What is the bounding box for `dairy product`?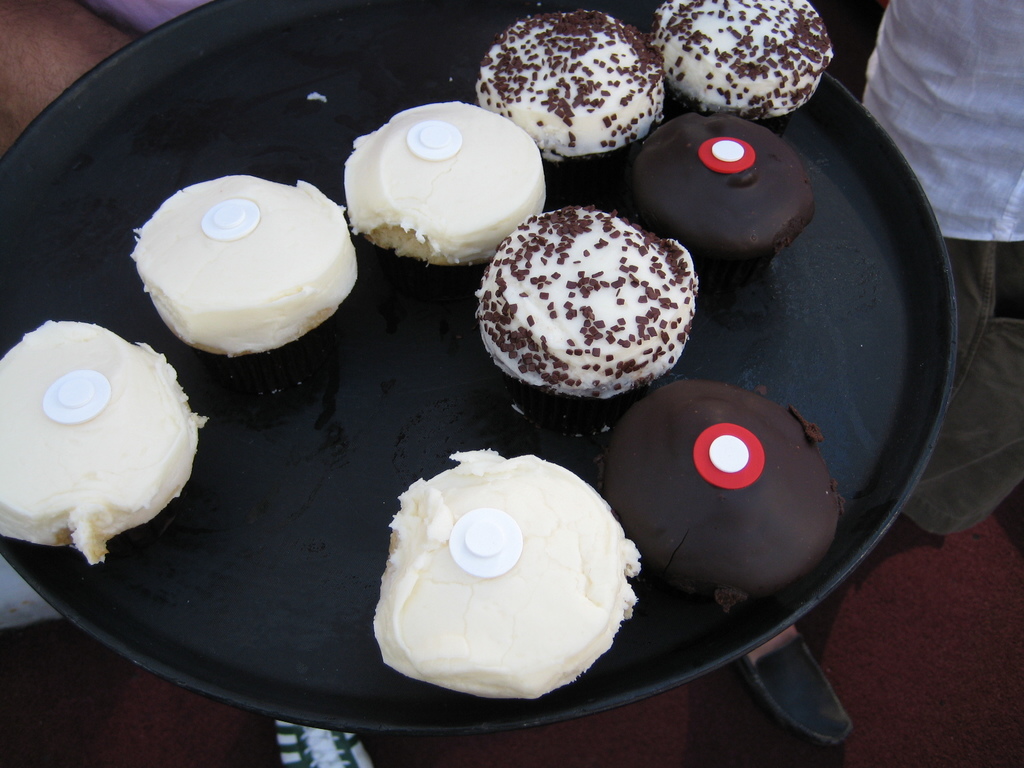
{"left": 490, "top": 6, "right": 659, "bottom": 167}.
